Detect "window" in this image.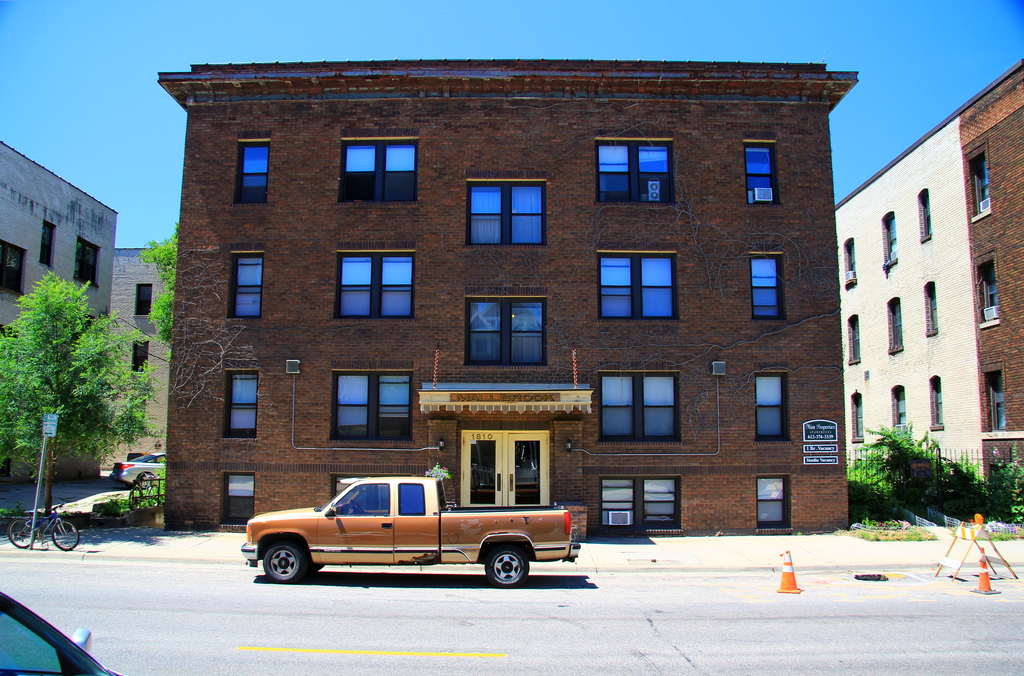
Detection: region(135, 284, 153, 319).
